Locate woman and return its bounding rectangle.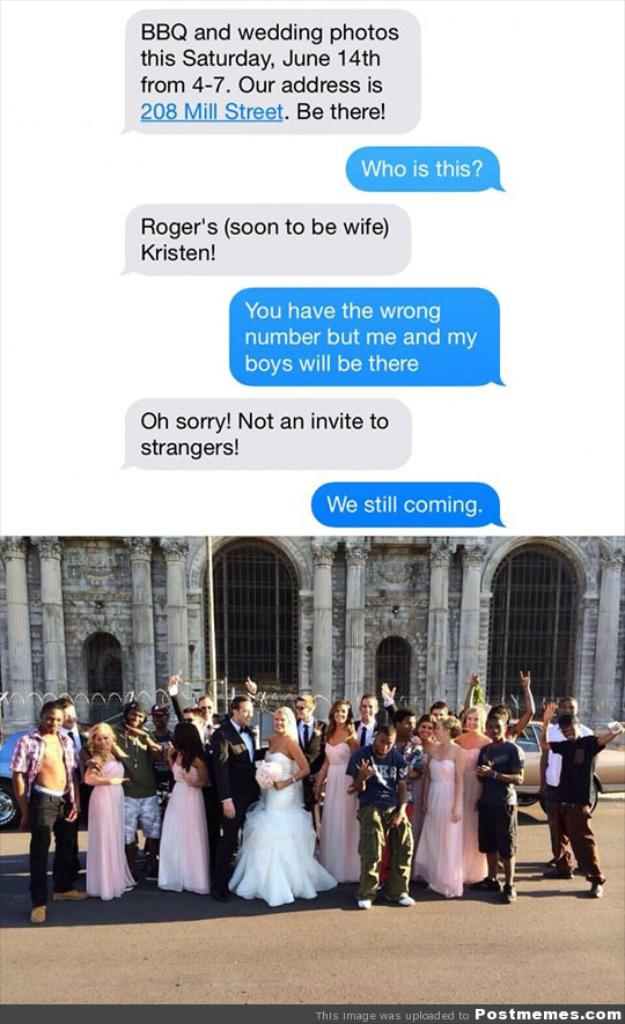
<region>149, 734, 214, 912</region>.
